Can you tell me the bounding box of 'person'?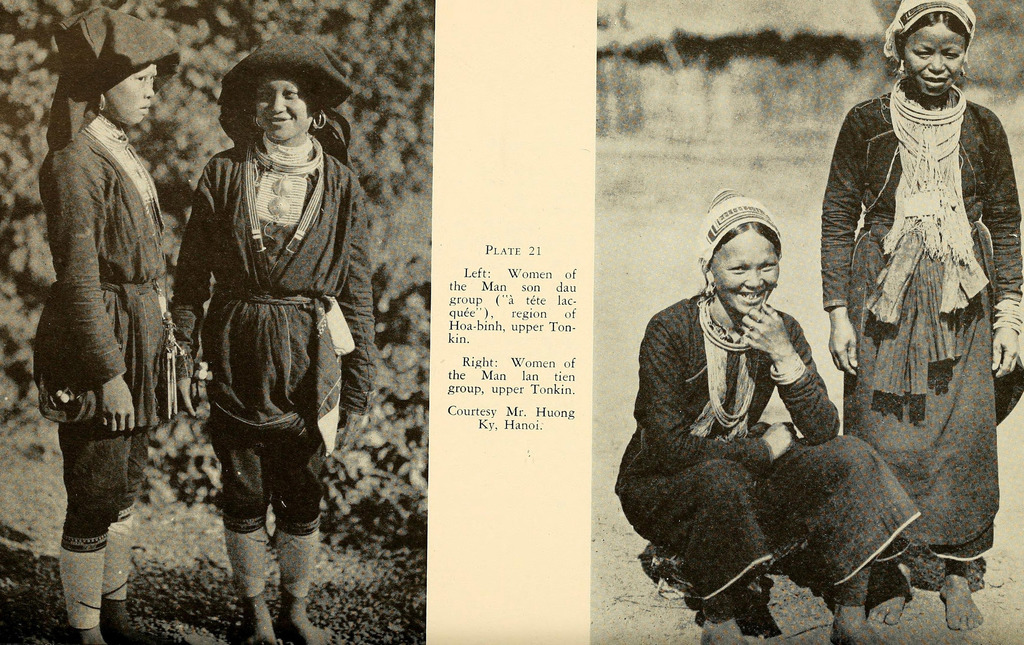
[615, 188, 918, 644].
